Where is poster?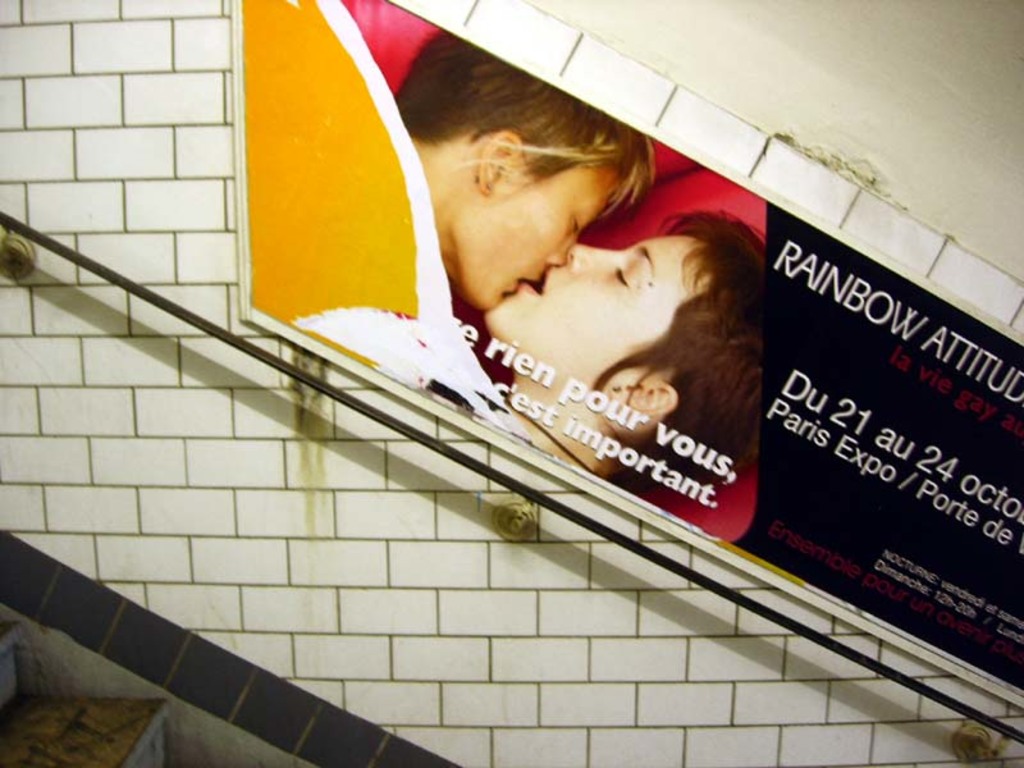
[244,0,1023,708].
